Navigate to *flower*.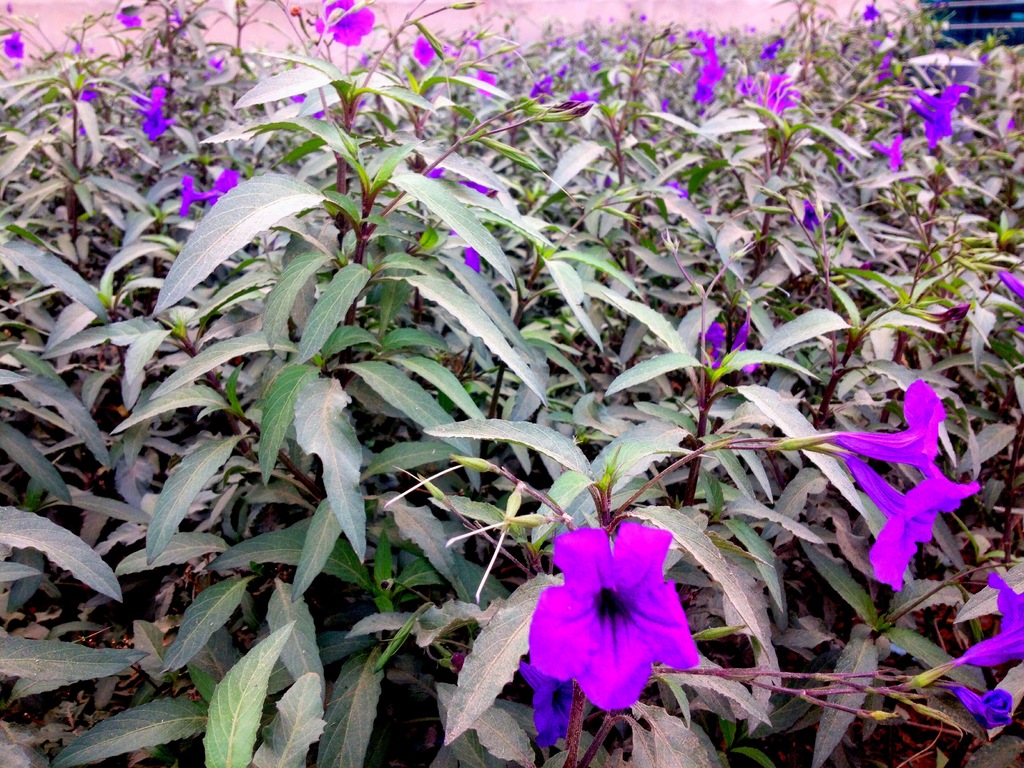
Navigation target: [left=412, top=36, right=440, bottom=63].
